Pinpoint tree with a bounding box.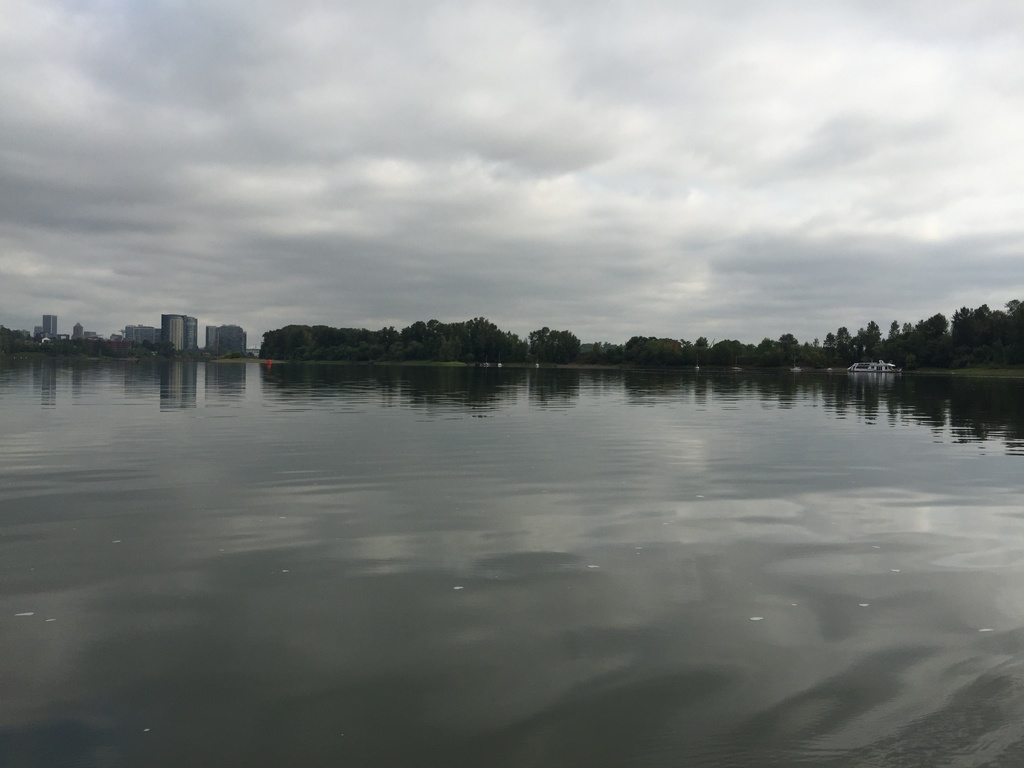
crop(539, 324, 581, 358).
